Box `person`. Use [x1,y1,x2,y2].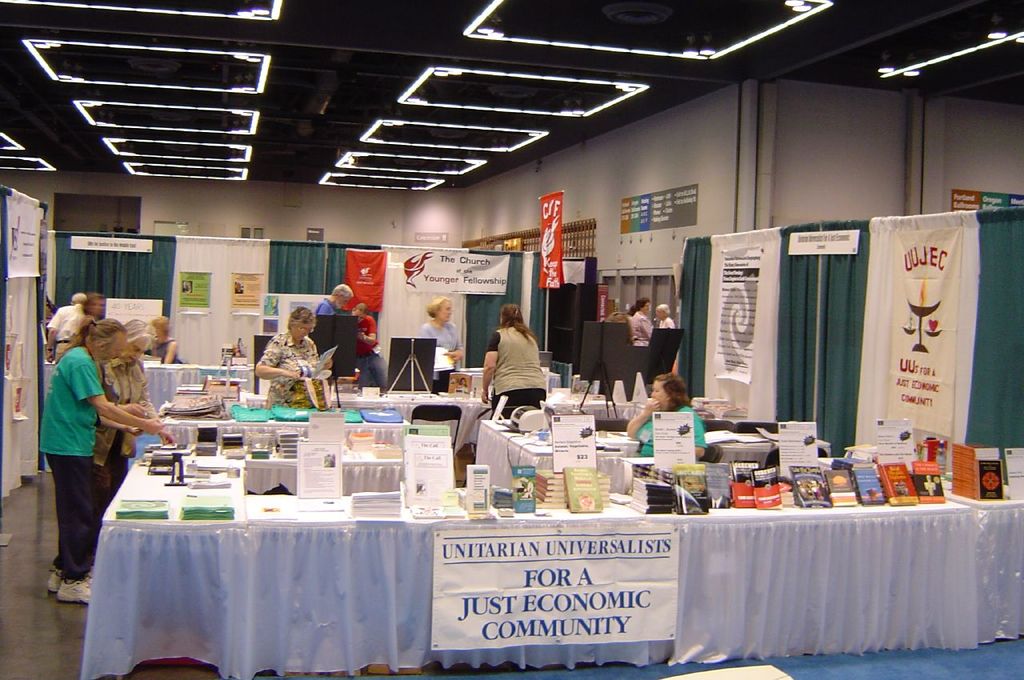
[75,286,106,346].
